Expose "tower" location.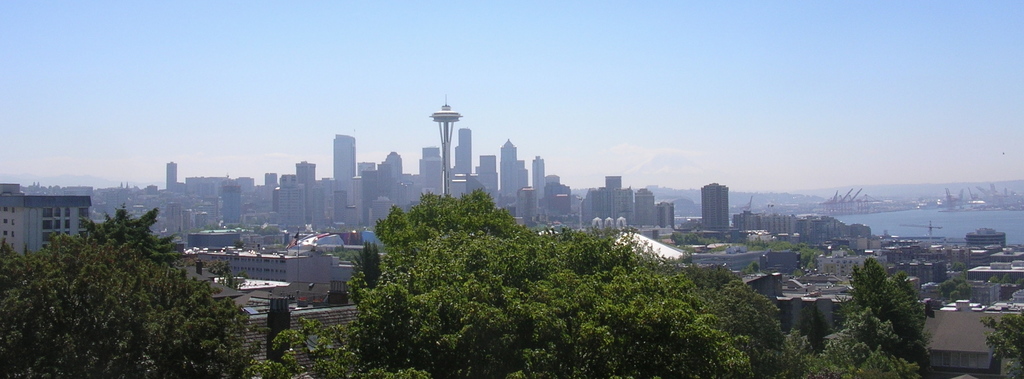
Exposed at 636:190:652:224.
